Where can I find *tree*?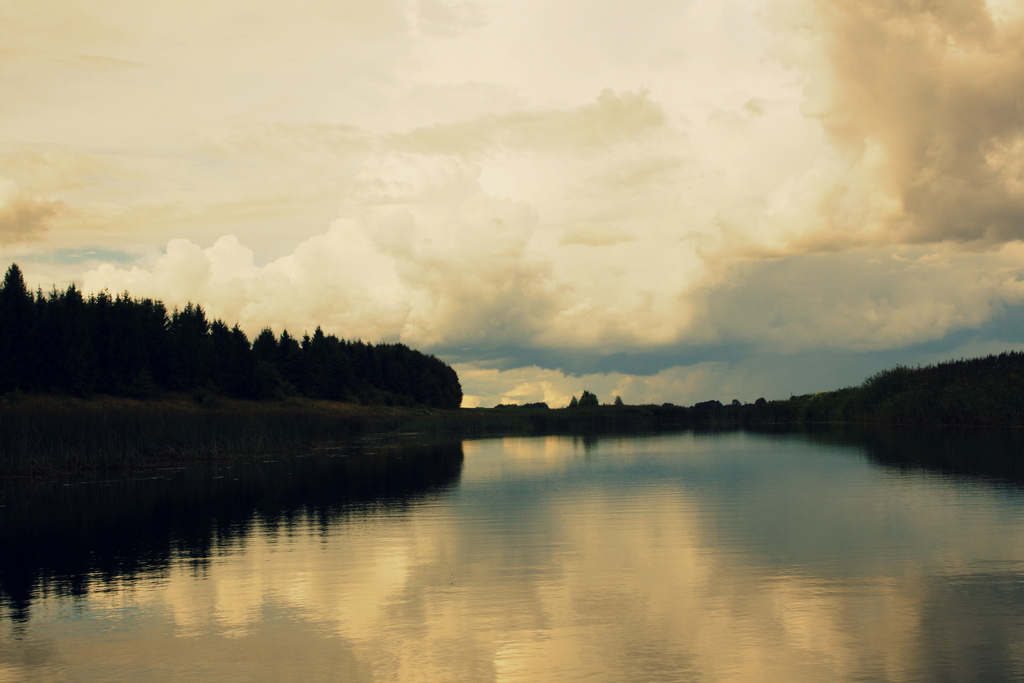
You can find it at 617 395 626 407.
